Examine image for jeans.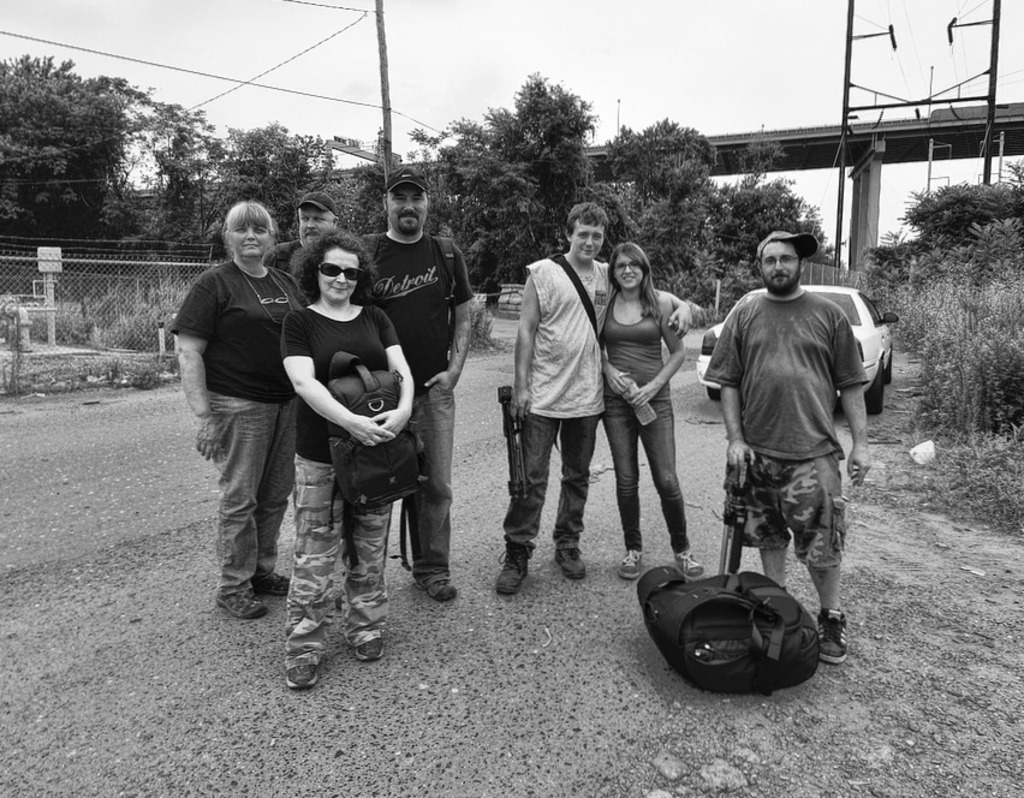
Examination result: pyautogui.locateOnScreen(391, 398, 465, 584).
